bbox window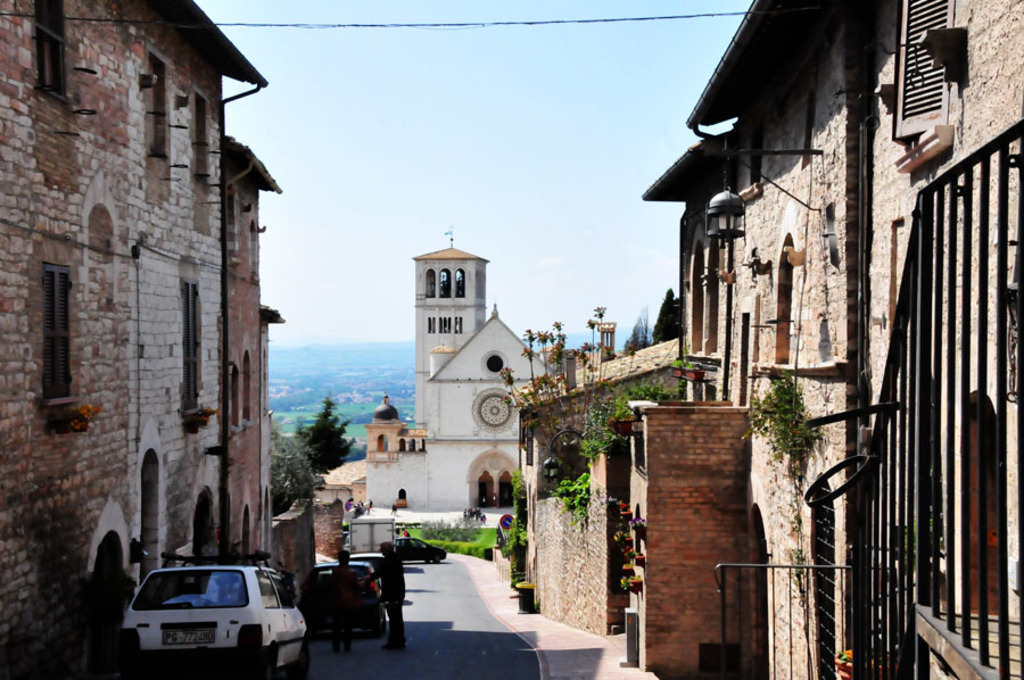
rect(18, 256, 67, 412)
